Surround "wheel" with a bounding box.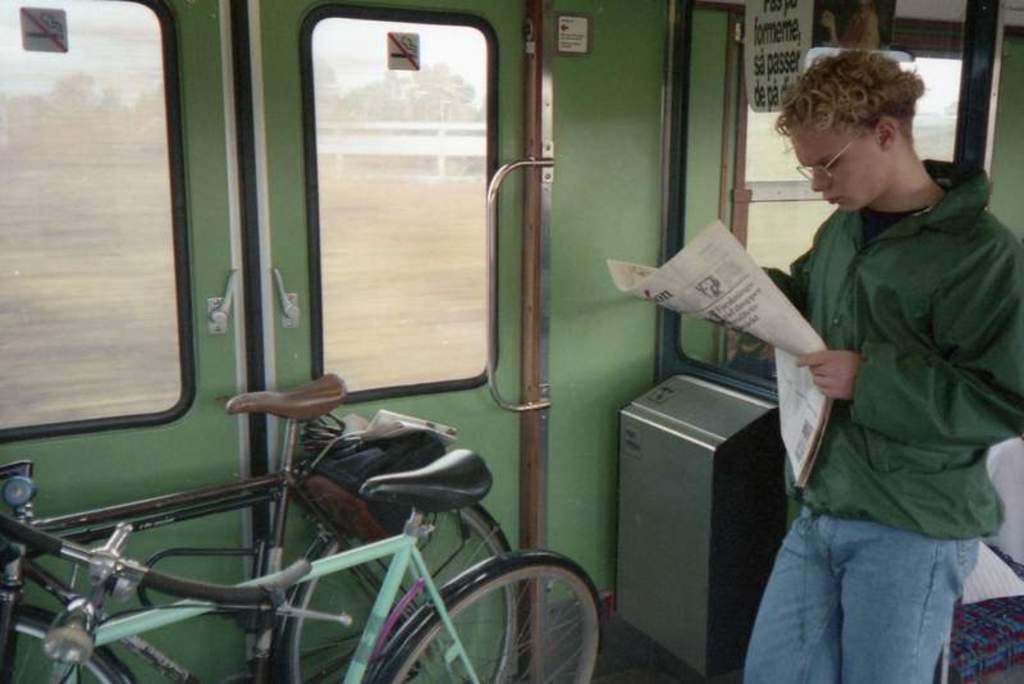
locate(394, 566, 599, 671).
